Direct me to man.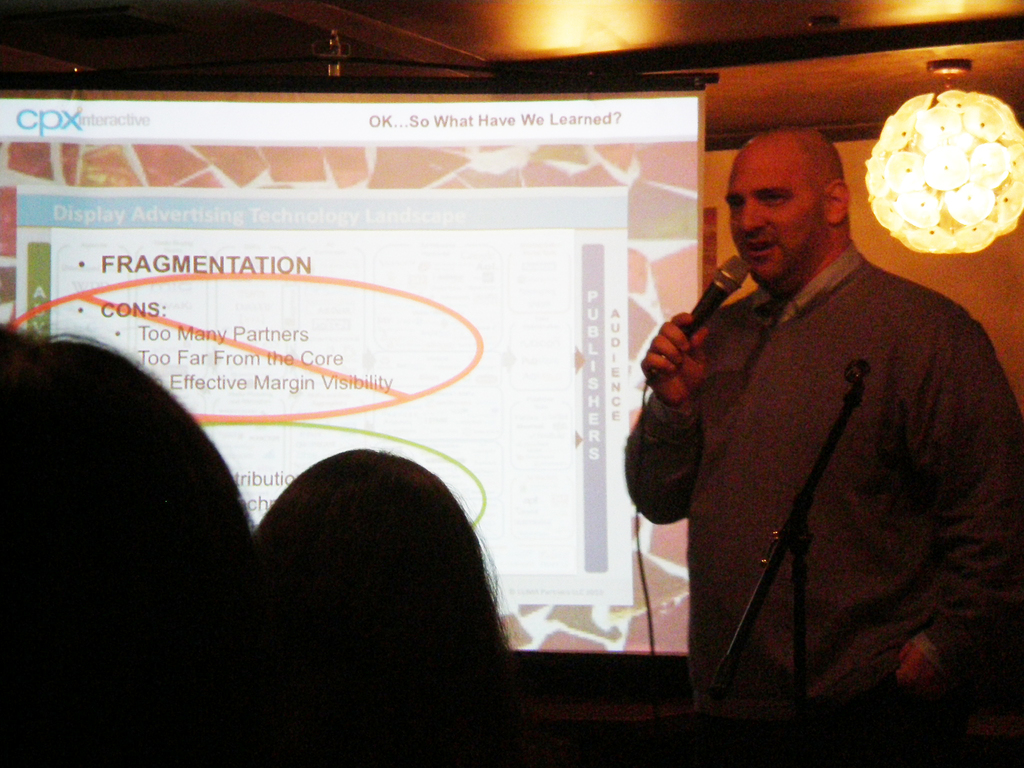
Direction: x1=625 y1=125 x2=1023 y2=720.
